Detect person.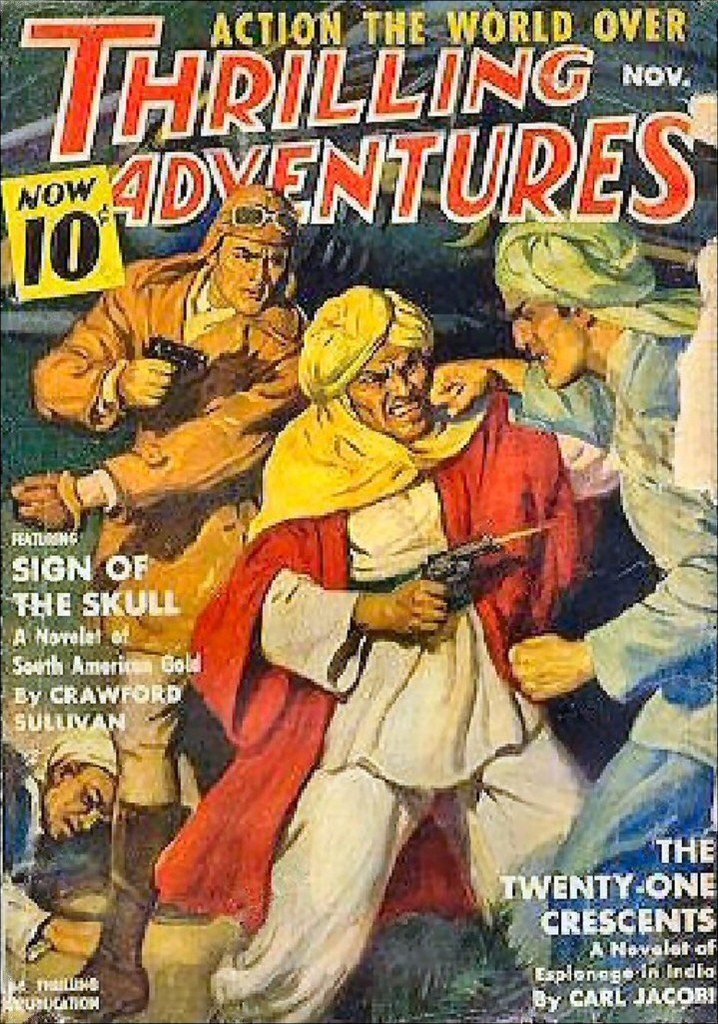
Detected at crop(17, 186, 307, 1023).
